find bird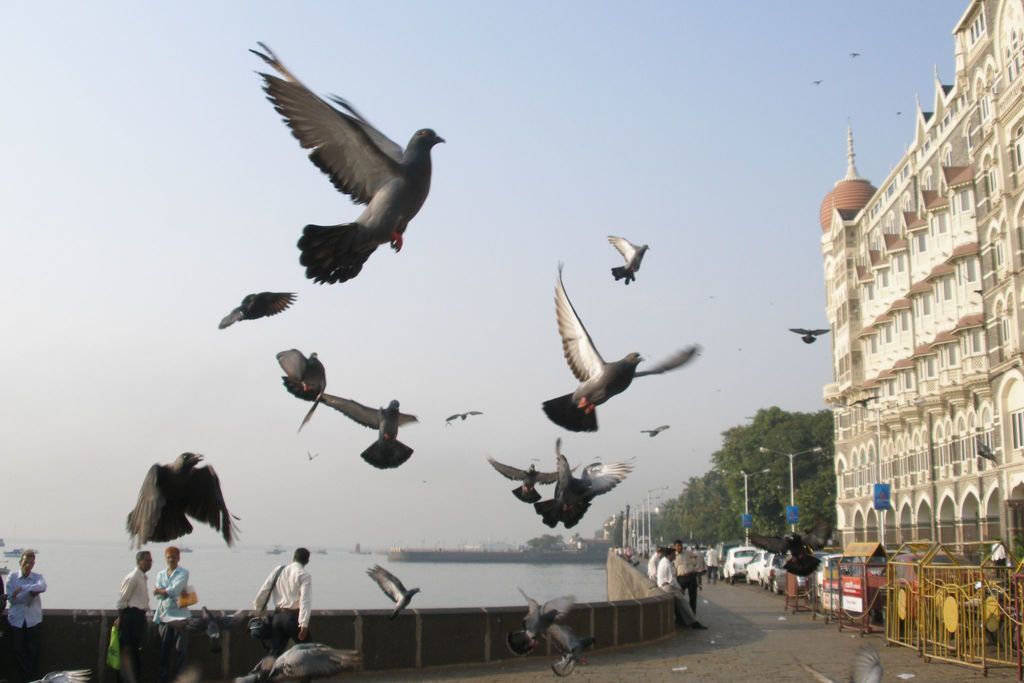
bbox=[33, 666, 95, 682]
